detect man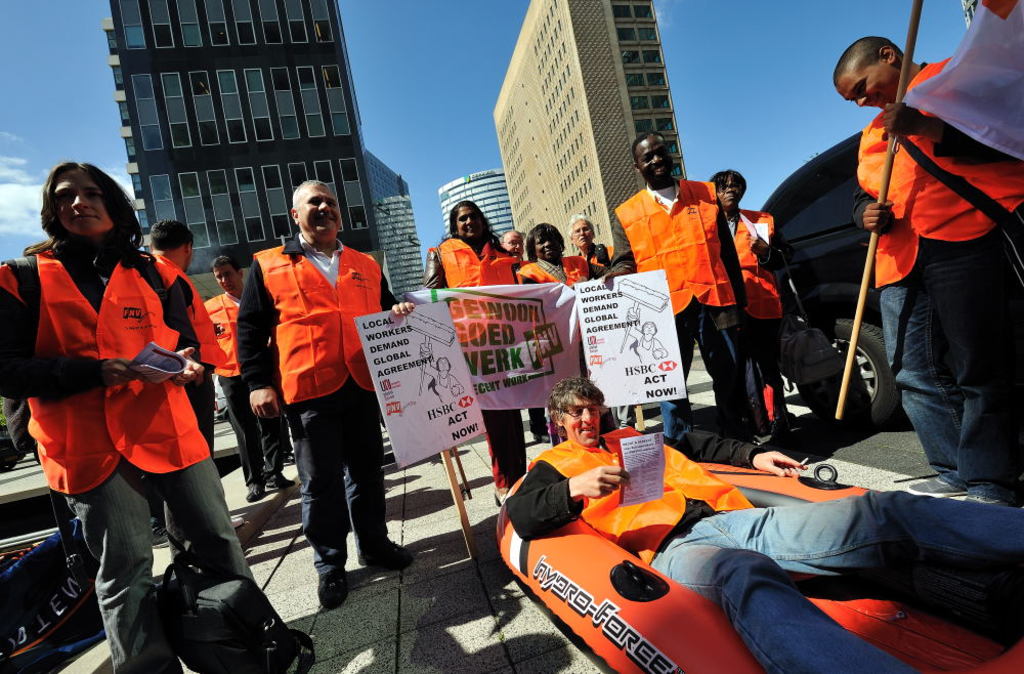
{"left": 227, "top": 177, "right": 422, "bottom": 613}
